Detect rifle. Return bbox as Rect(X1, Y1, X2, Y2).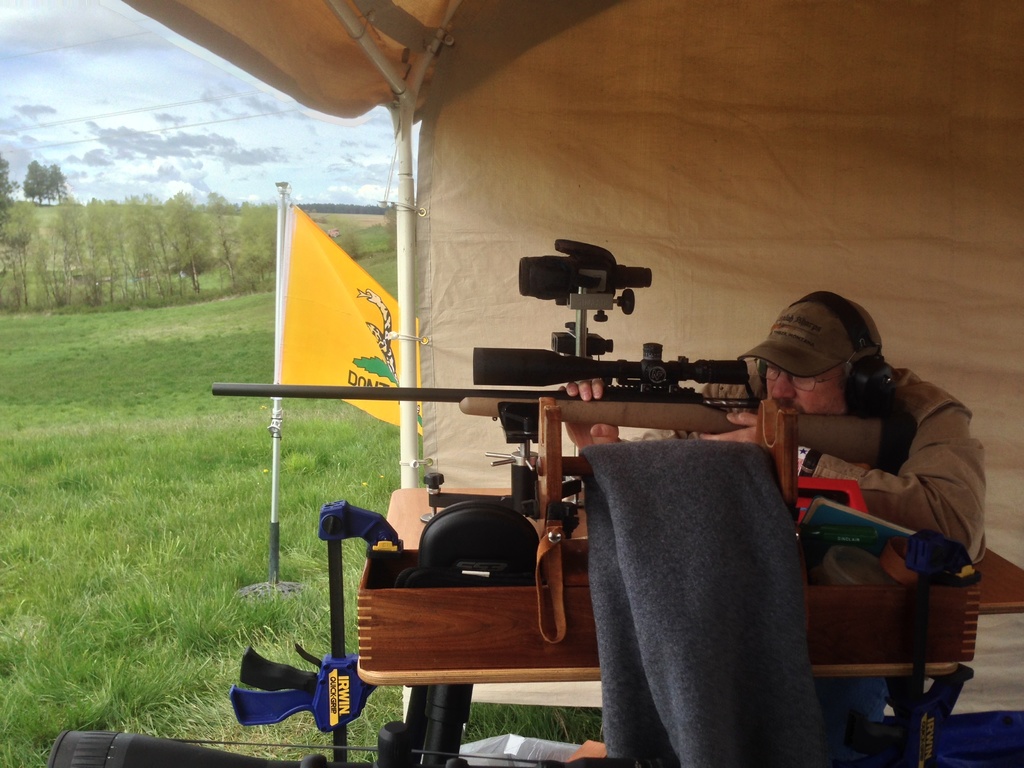
Rect(209, 343, 921, 476).
